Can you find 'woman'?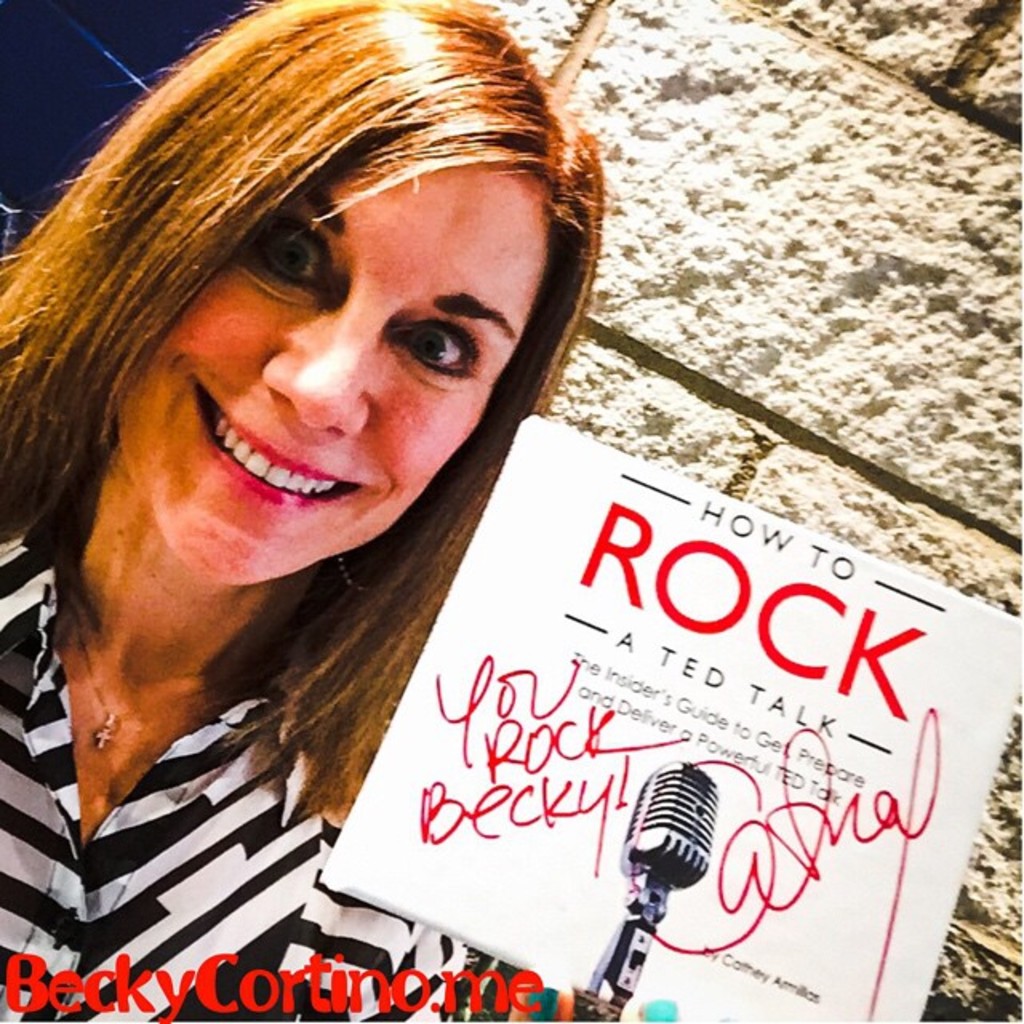
Yes, bounding box: [x1=0, y1=0, x2=682, y2=1022].
